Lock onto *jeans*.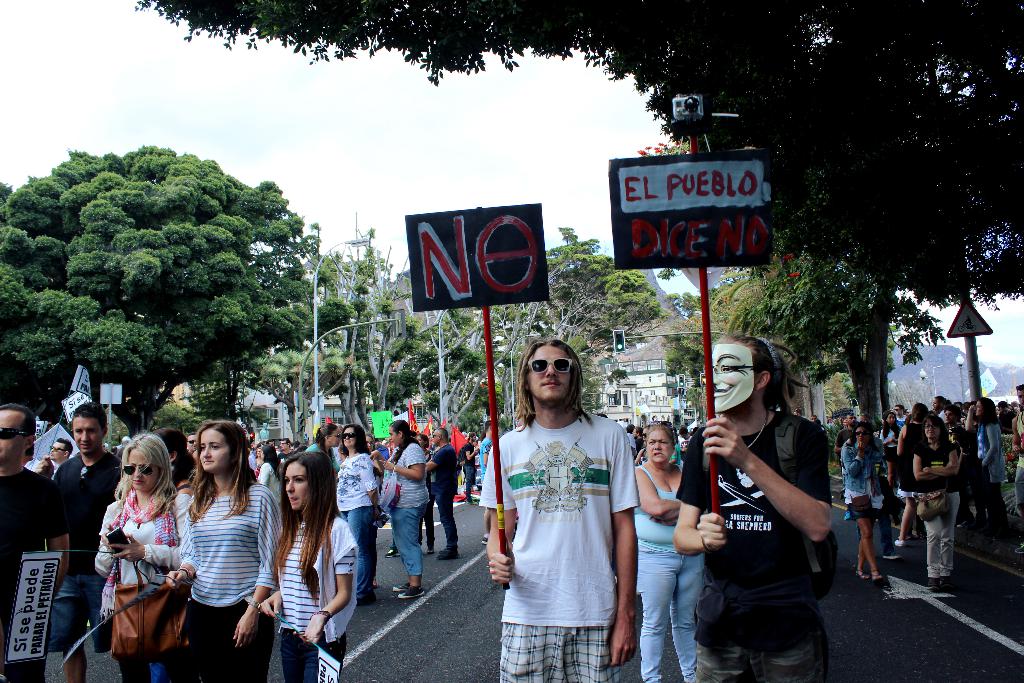
Locked: 1010/461/1023/518.
